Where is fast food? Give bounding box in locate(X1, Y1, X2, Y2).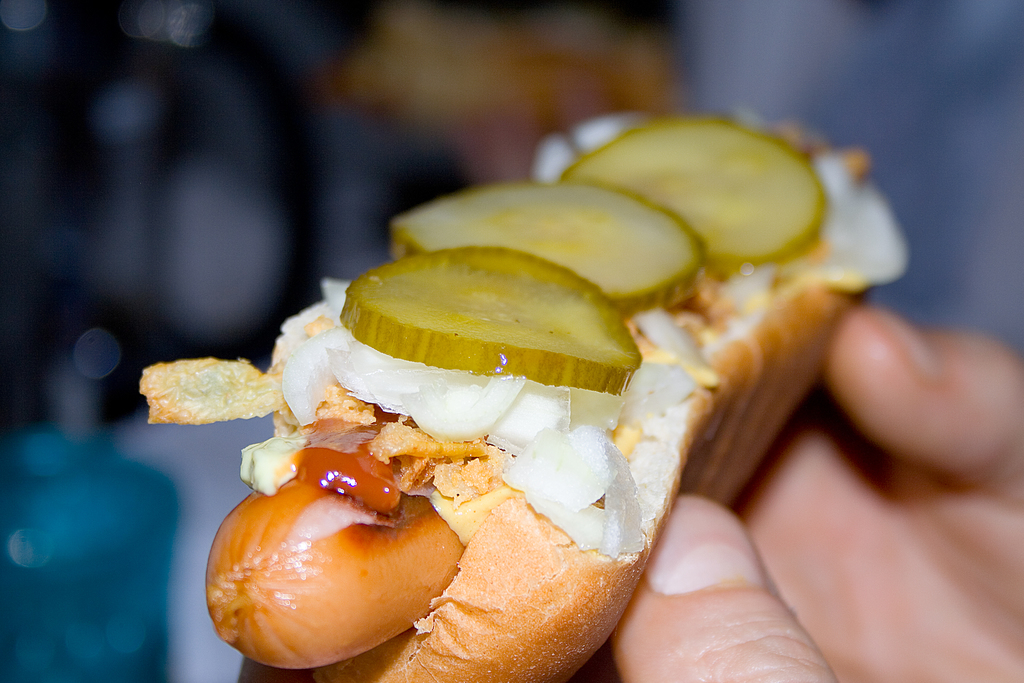
locate(135, 102, 913, 682).
